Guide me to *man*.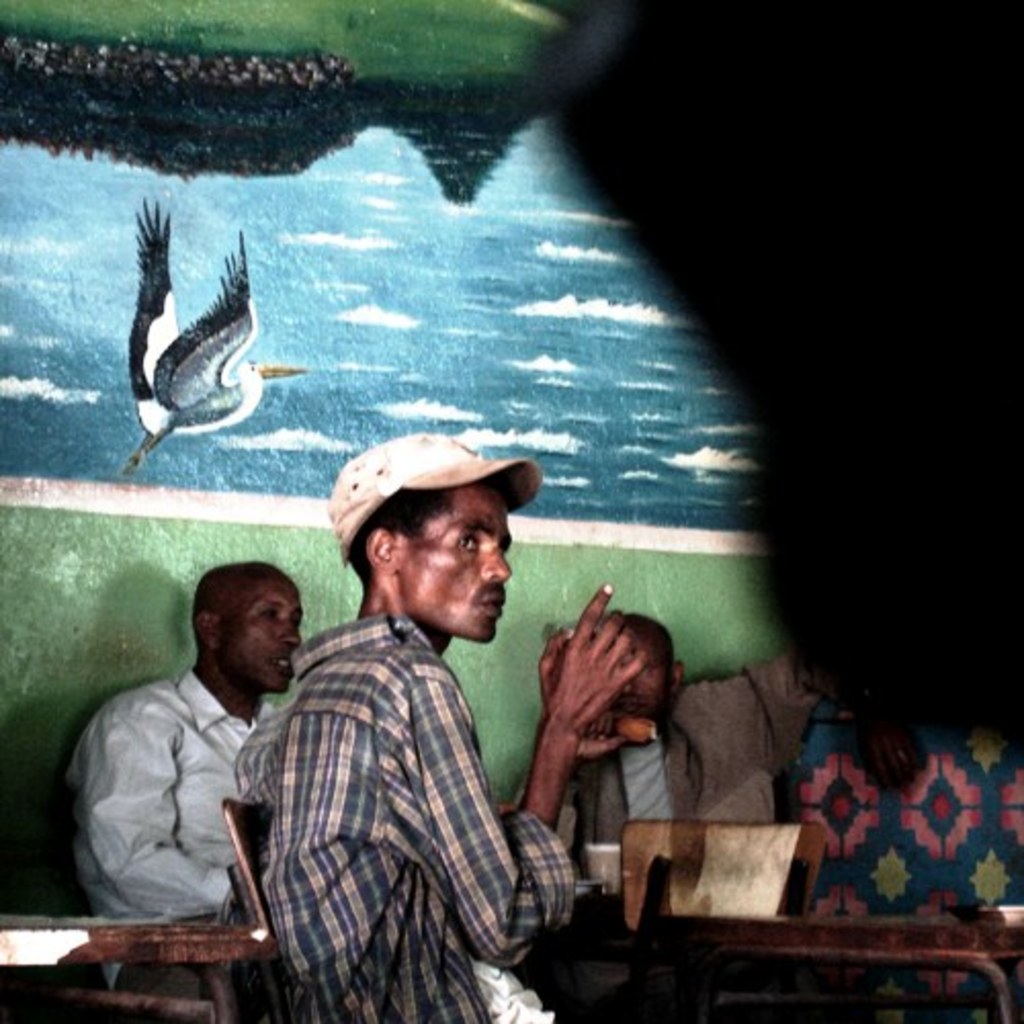
Guidance: <region>219, 428, 596, 1016</region>.
